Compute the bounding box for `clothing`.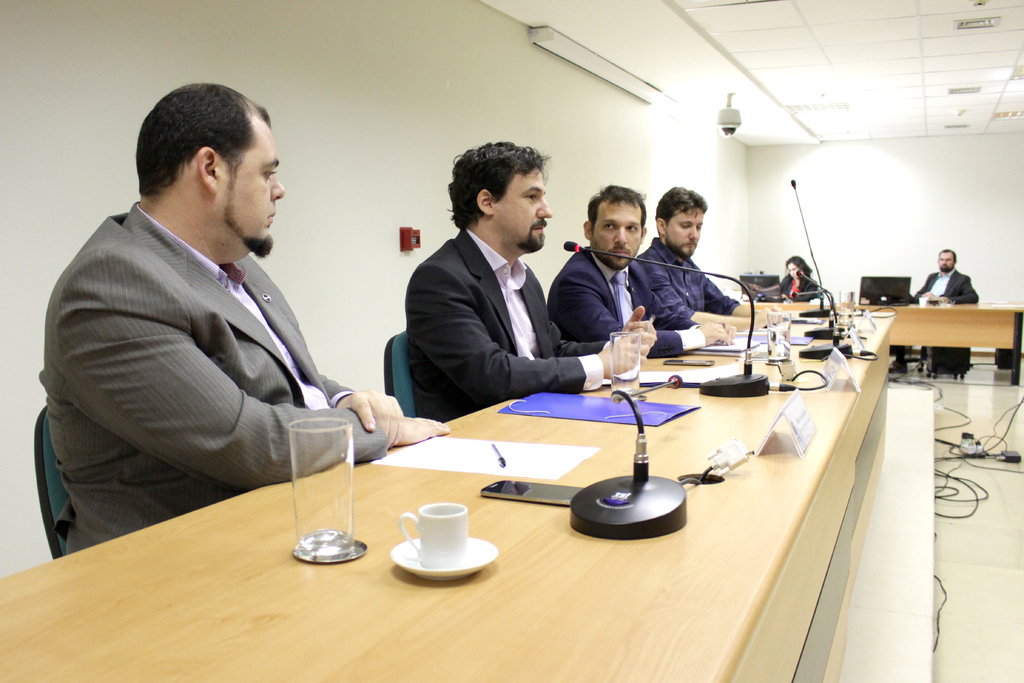
region(894, 263, 974, 367).
